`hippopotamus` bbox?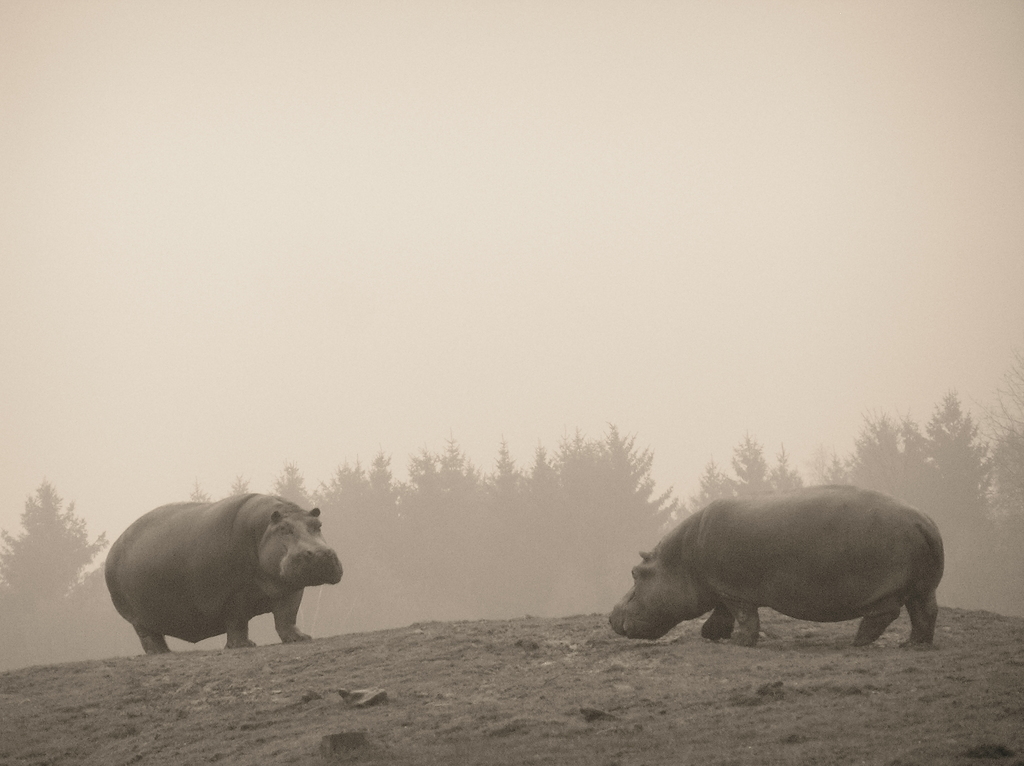
{"left": 99, "top": 494, "right": 343, "bottom": 653}
